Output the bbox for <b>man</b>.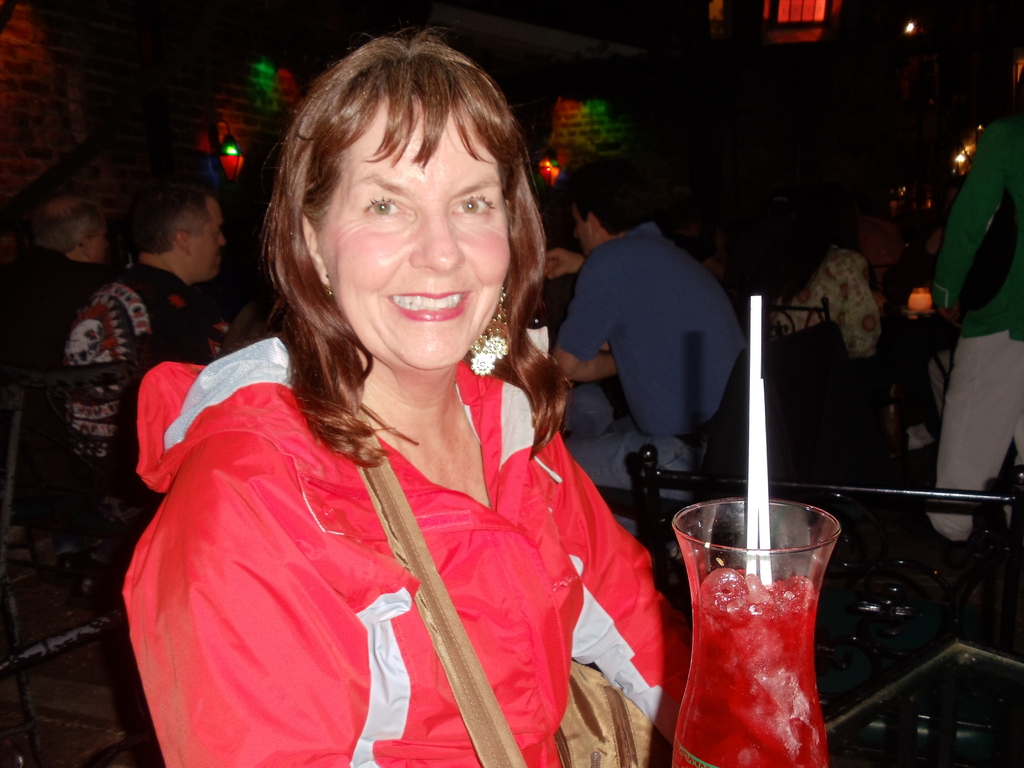
x1=540 y1=156 x2=758 y2=527.
